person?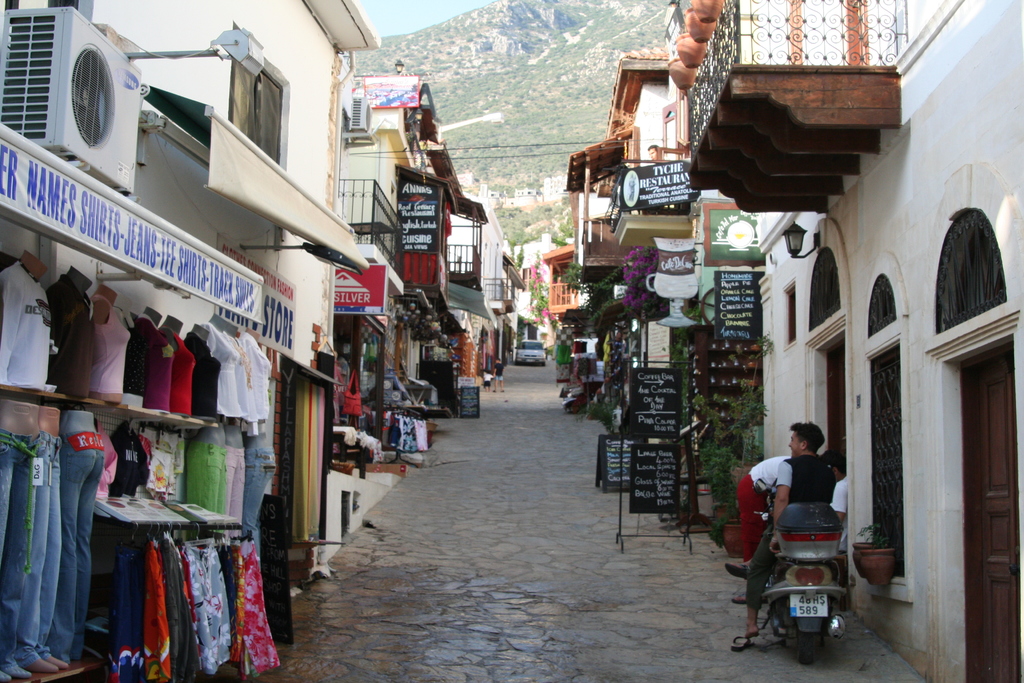
left=737, top=457, right=790, bottom=559
